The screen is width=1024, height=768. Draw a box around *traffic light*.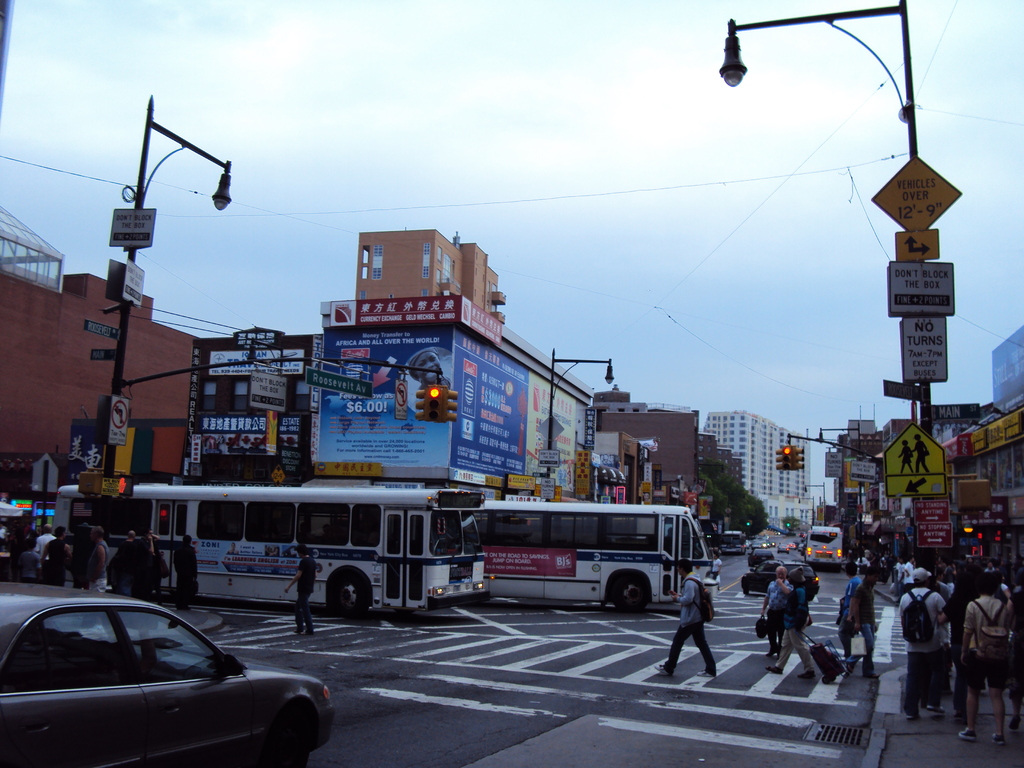
959:480:992:509.
